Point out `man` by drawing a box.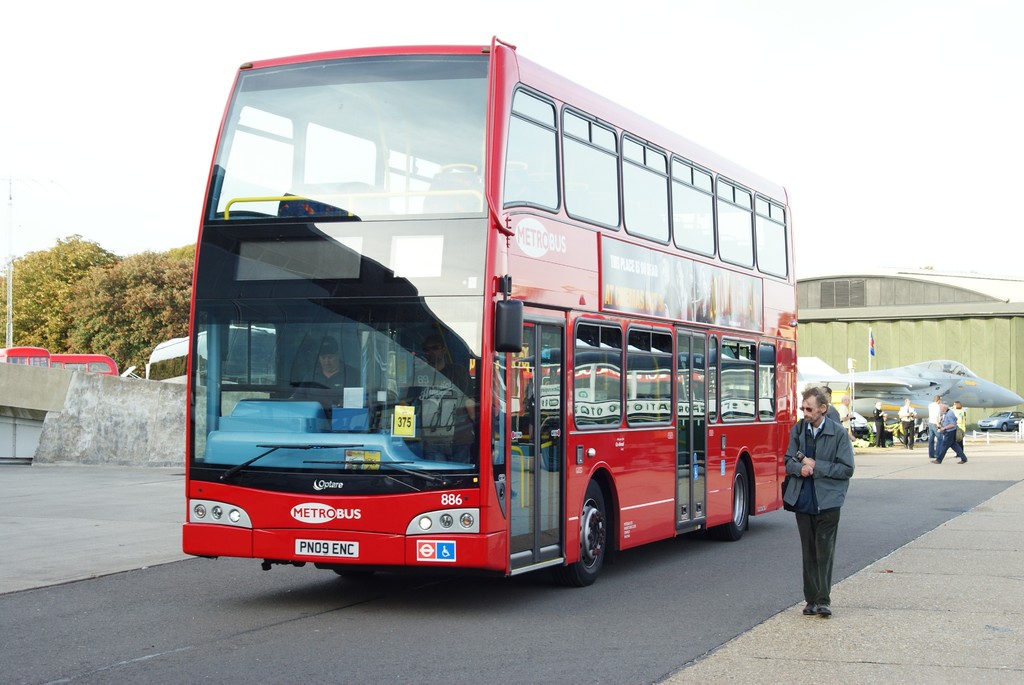
(290,338,362,420).
